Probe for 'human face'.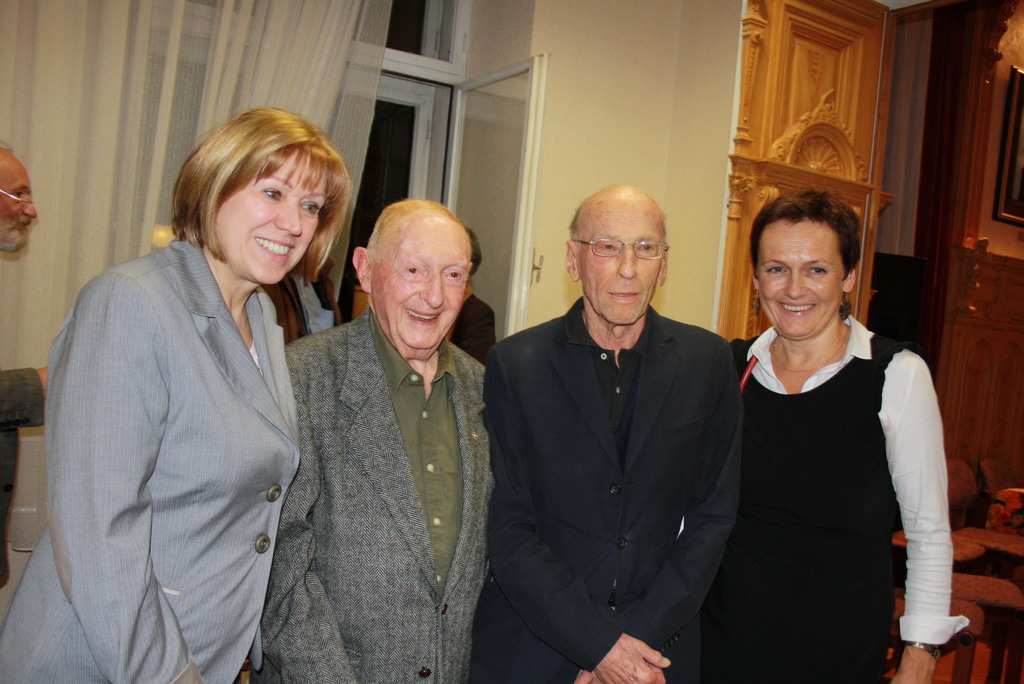
Probe result: <region>0, 162, 36, 250</region>.
